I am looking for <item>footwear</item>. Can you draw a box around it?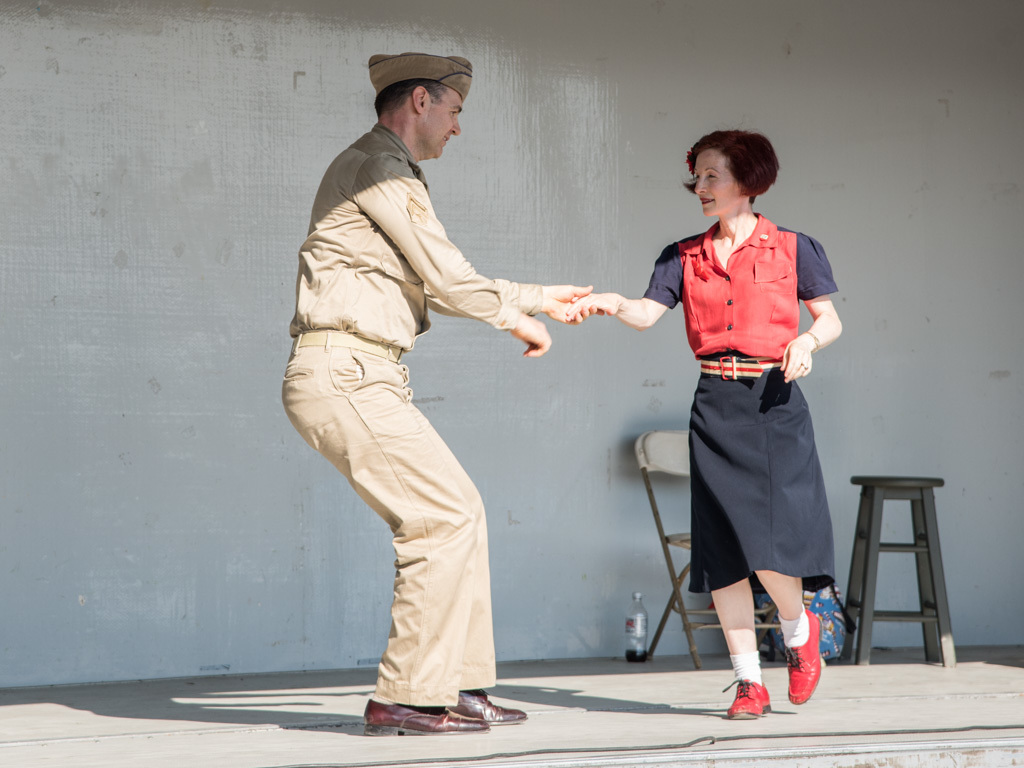
Sure, the bounding box is detection(364, 698, 493, 735).
